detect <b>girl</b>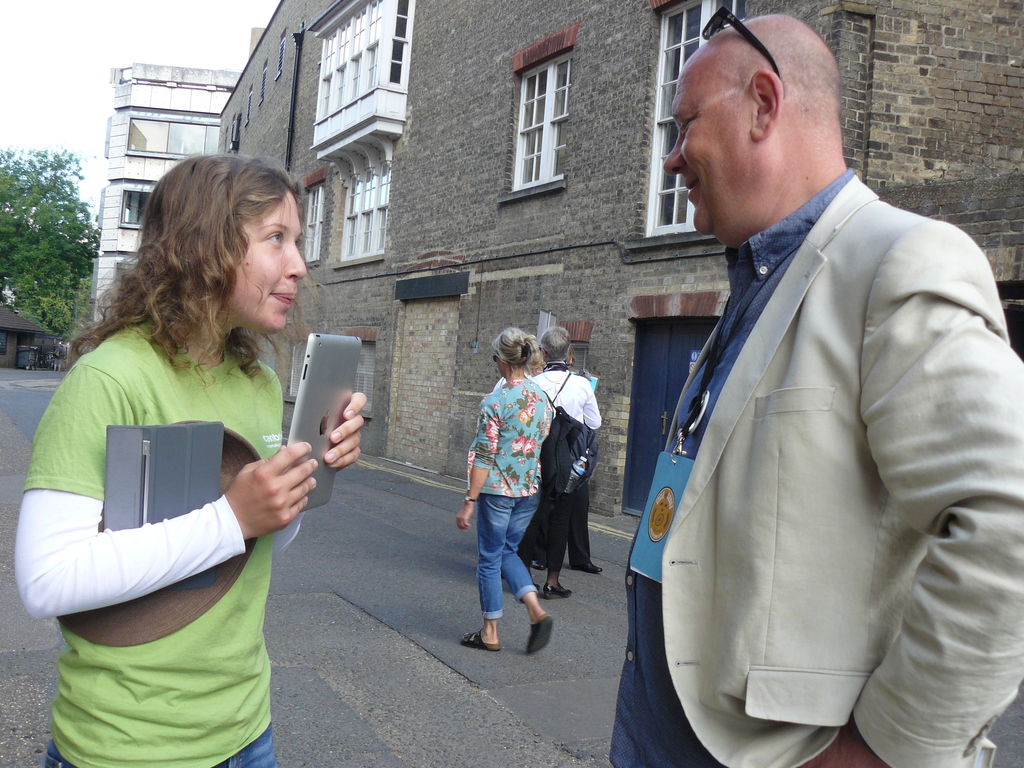
(left=13, top=151, right=367, bottom=767)
